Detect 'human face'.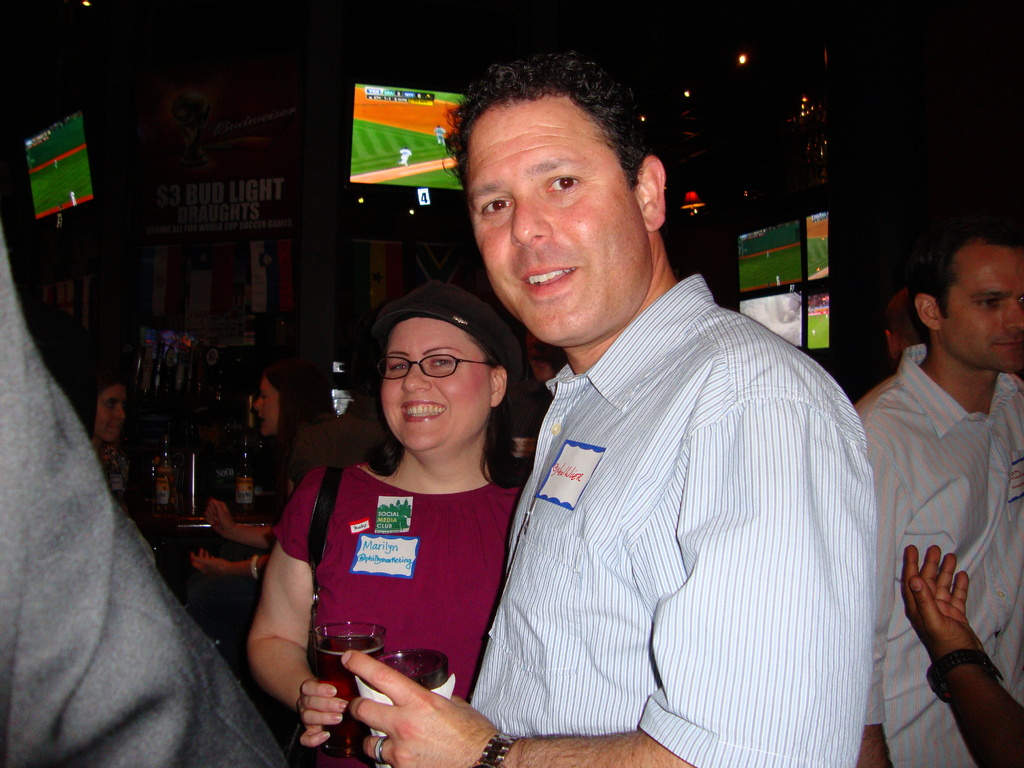
Detected at (941,245,1023,373).
